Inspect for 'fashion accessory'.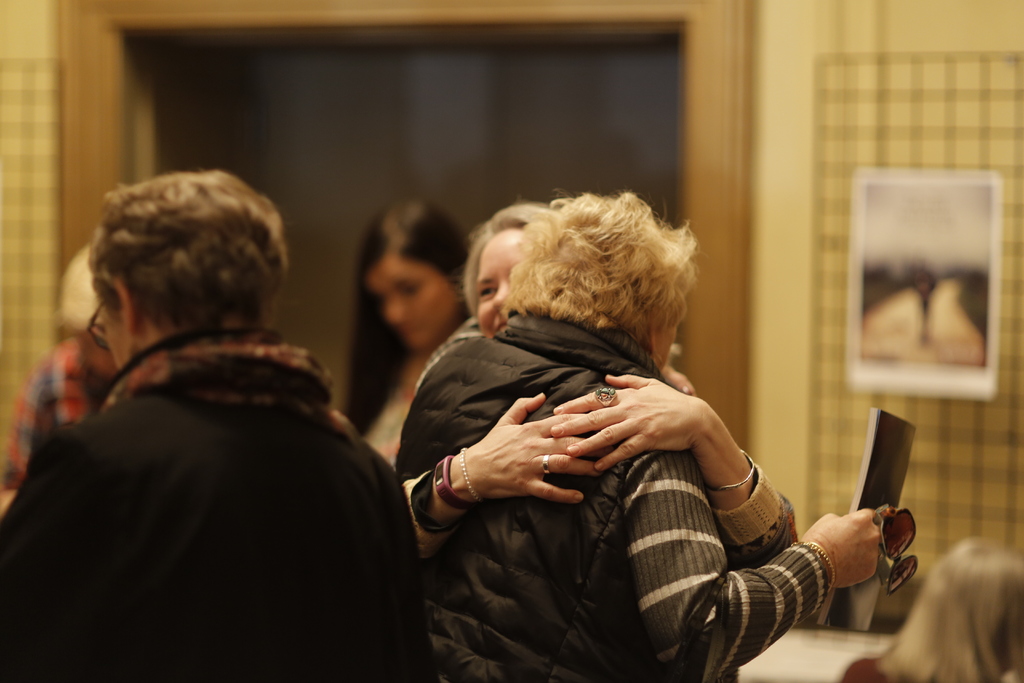
Inspection: x1=793 y1=539 x2=835 y2=598.
